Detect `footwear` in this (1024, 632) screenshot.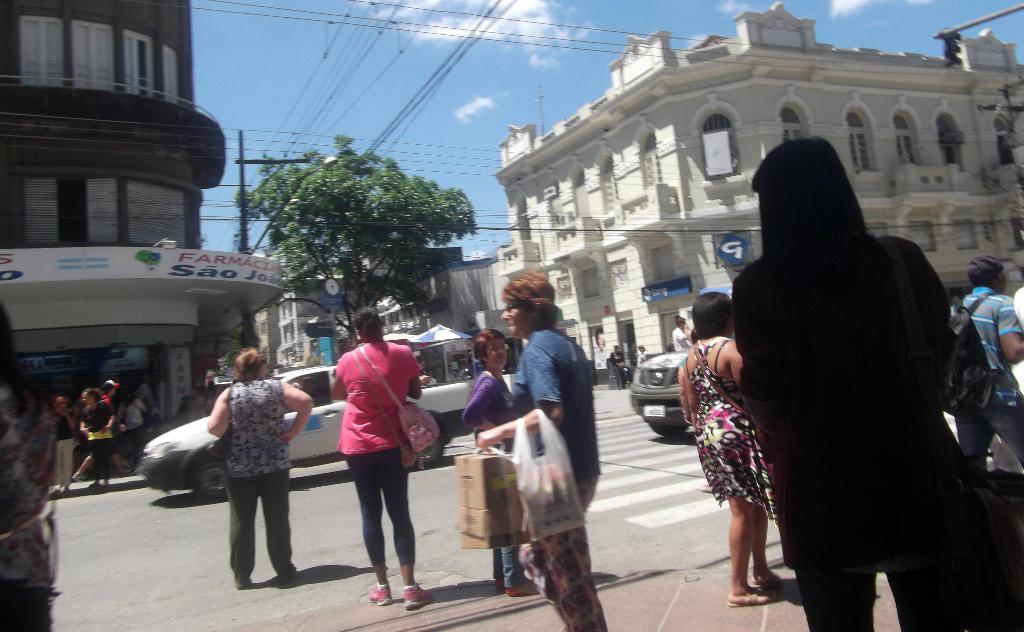
Detection: rect(496, 575, 509, 595).
